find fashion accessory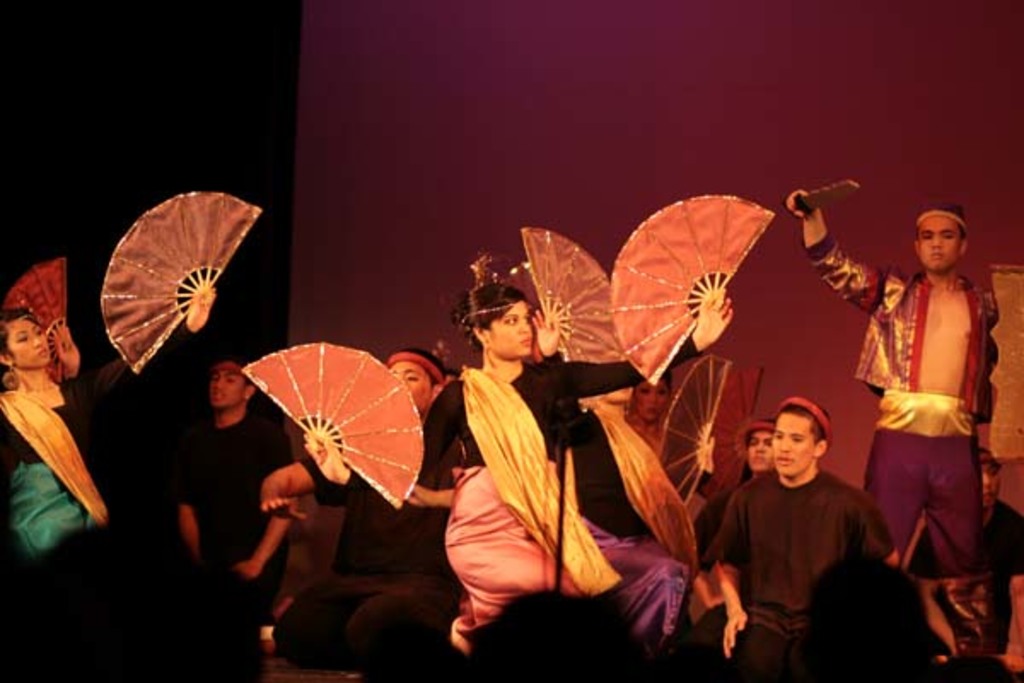
crop(918, 203, 966, 236)
